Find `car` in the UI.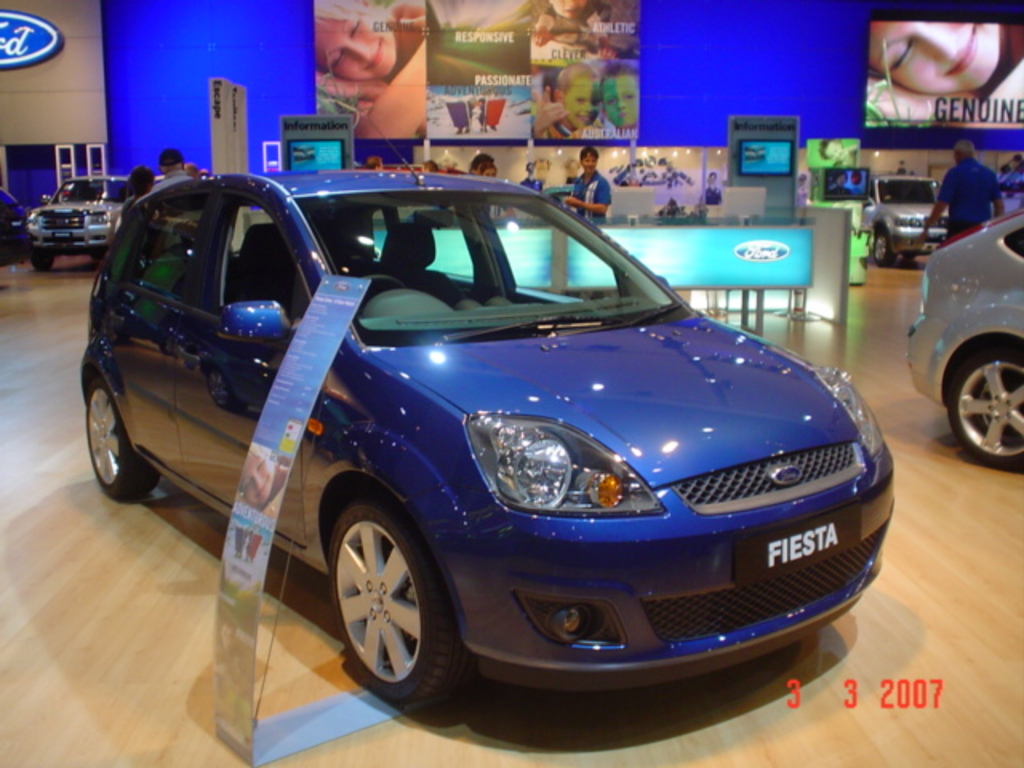
UI element at box=[904, 192, 1022, 472].
